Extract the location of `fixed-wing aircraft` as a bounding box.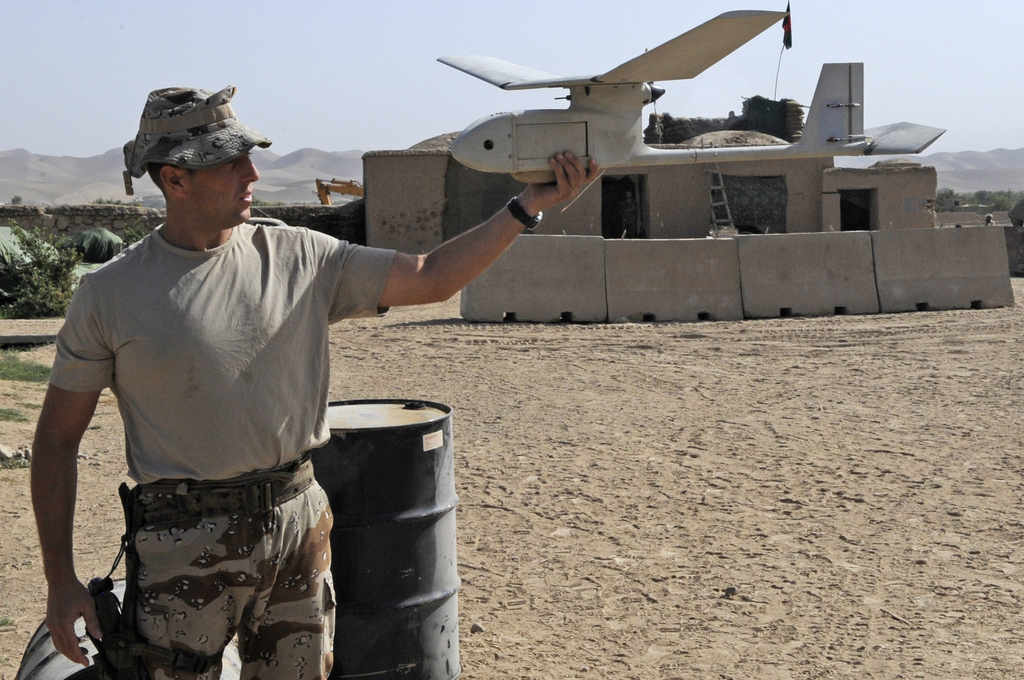
<region>442, 0, 946, 177</region>.
